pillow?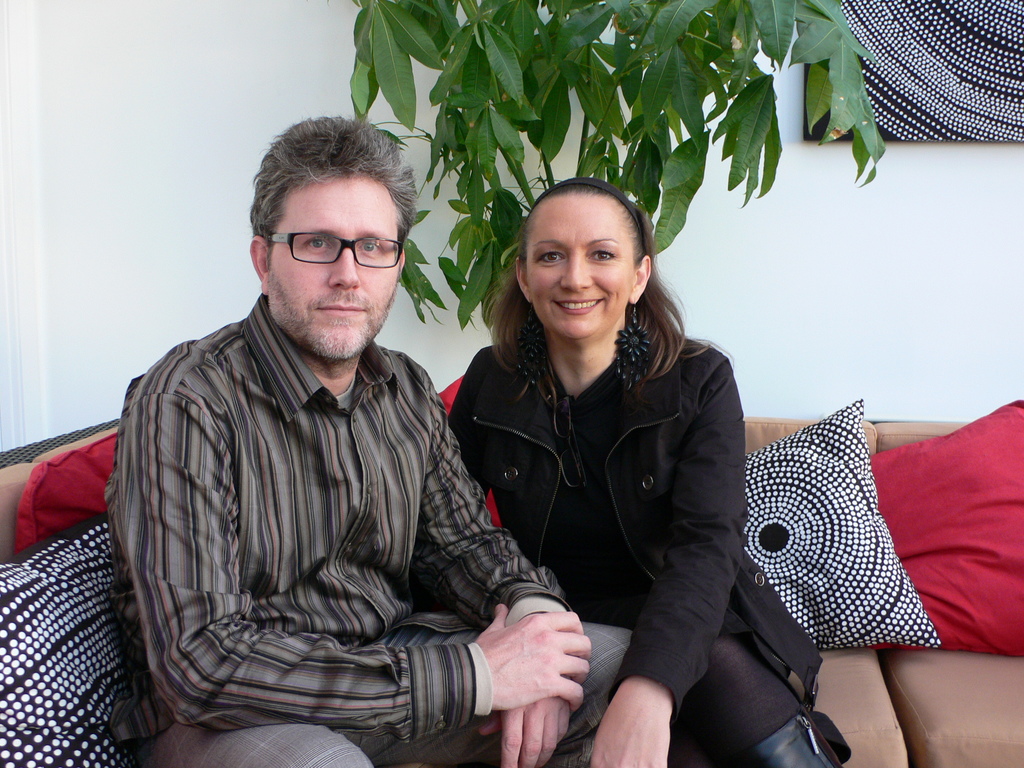
<bbox>0, 512, 144, 767</bbox>
